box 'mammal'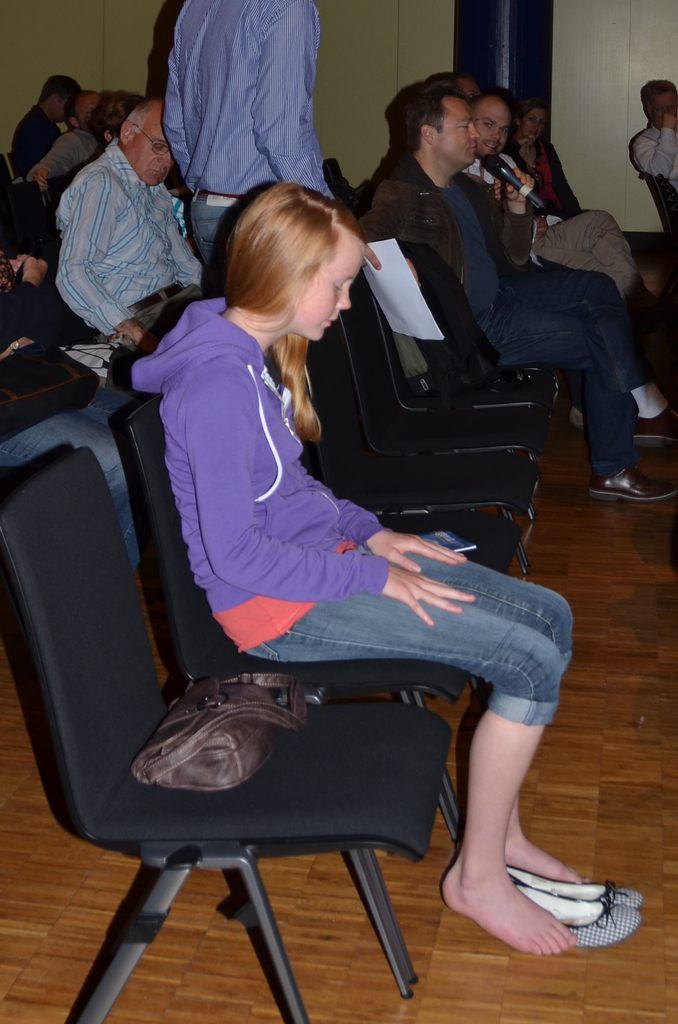
{"x1": 59, "y1": 100, "x2": 206, "y2": 363}
